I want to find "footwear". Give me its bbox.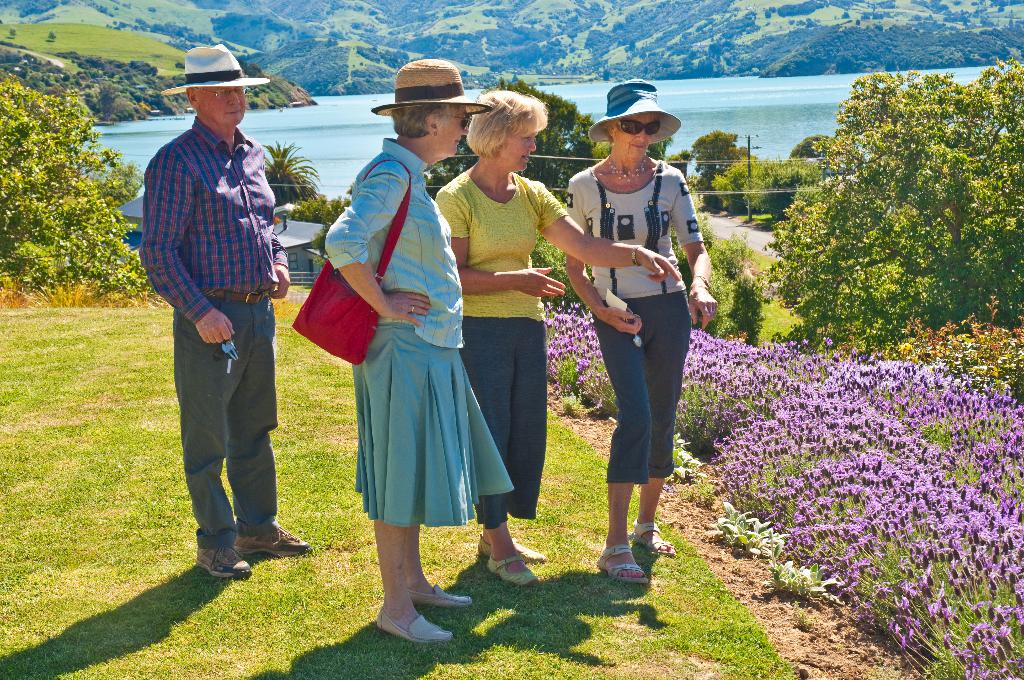
<bbox>235, 522, 312, 555</bbox>.
